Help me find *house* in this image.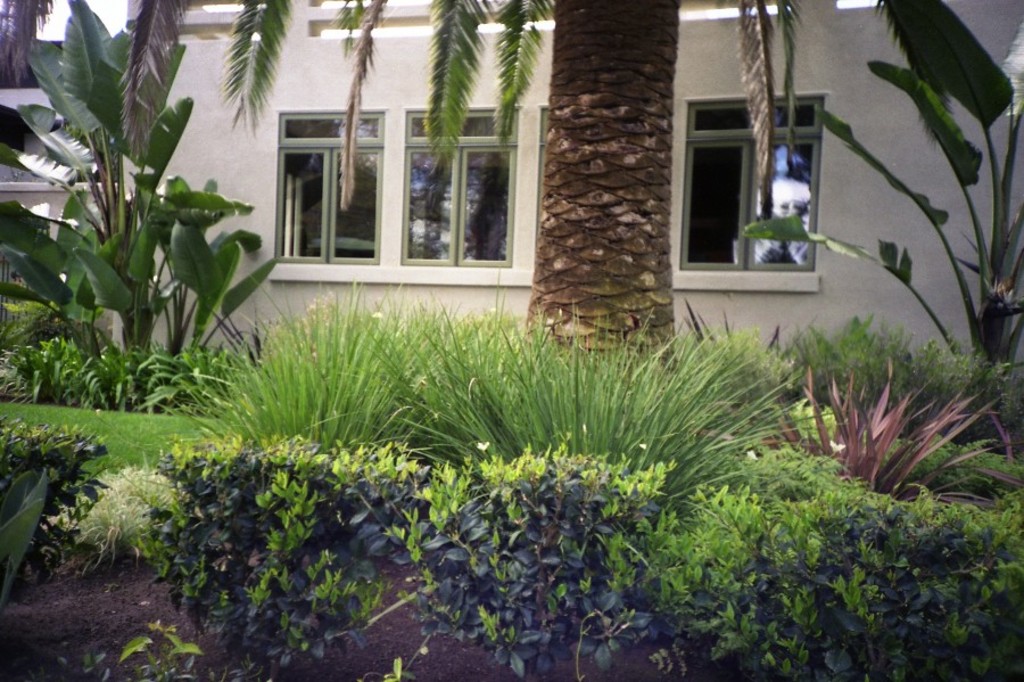
Found it: rect(97, 0, 1023, 485).
